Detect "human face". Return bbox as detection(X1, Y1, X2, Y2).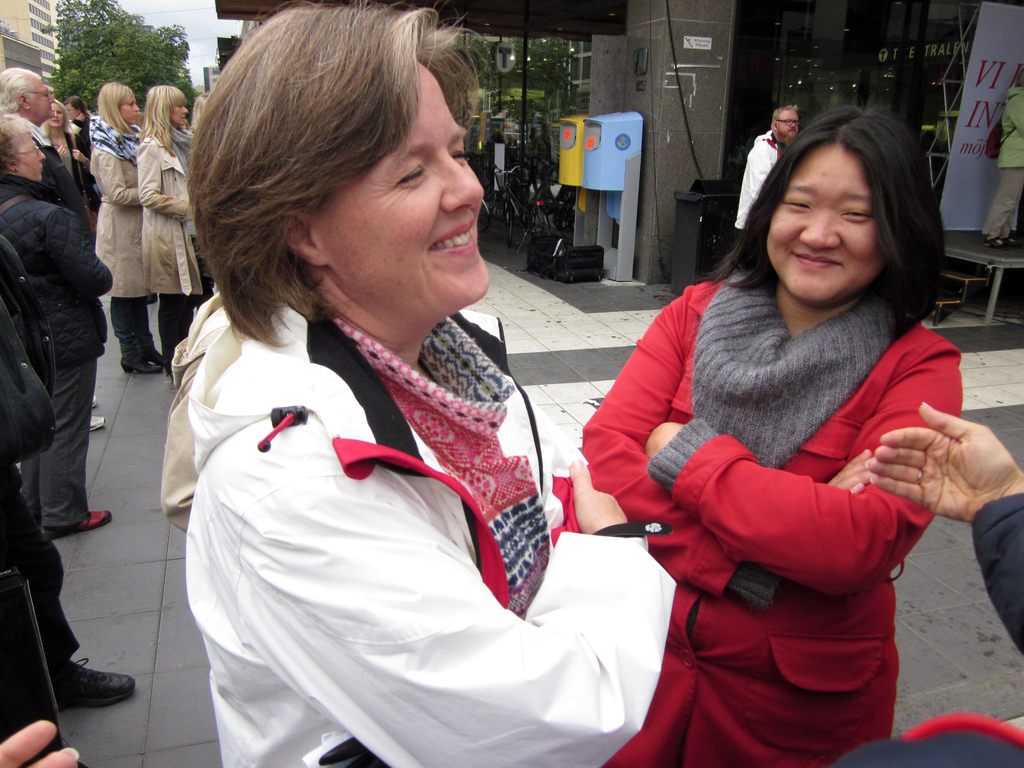
detection(764, 145, 884, 292).
